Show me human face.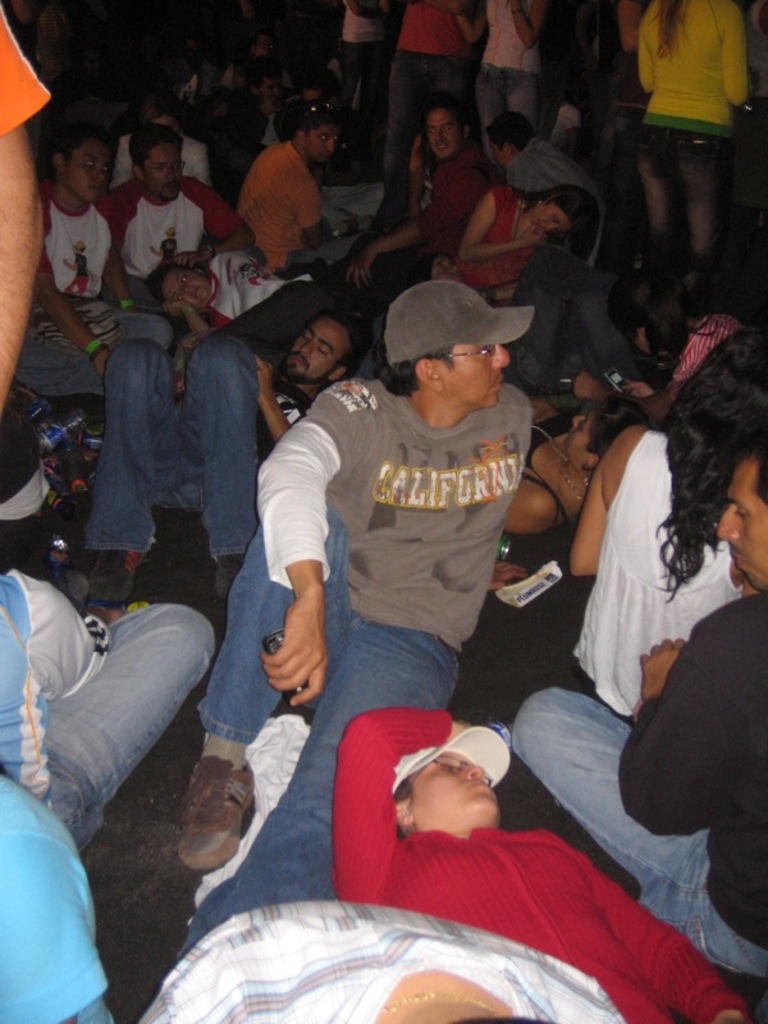
human face is here: bbox=[60, 143, 114, 202].
